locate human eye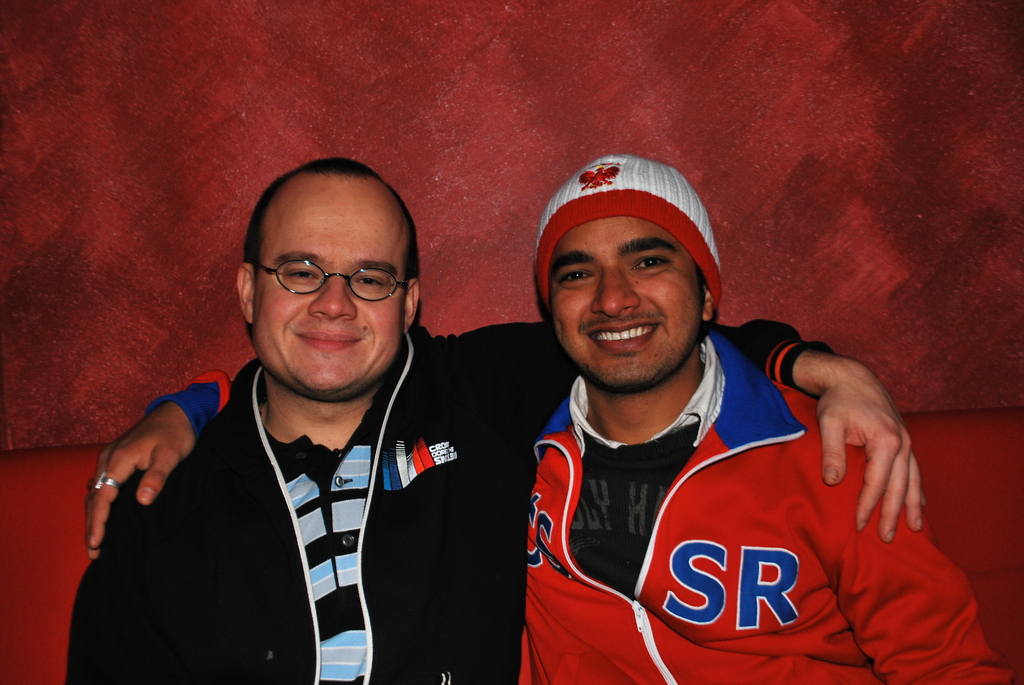
bbox(355, 271, 385, 291)
